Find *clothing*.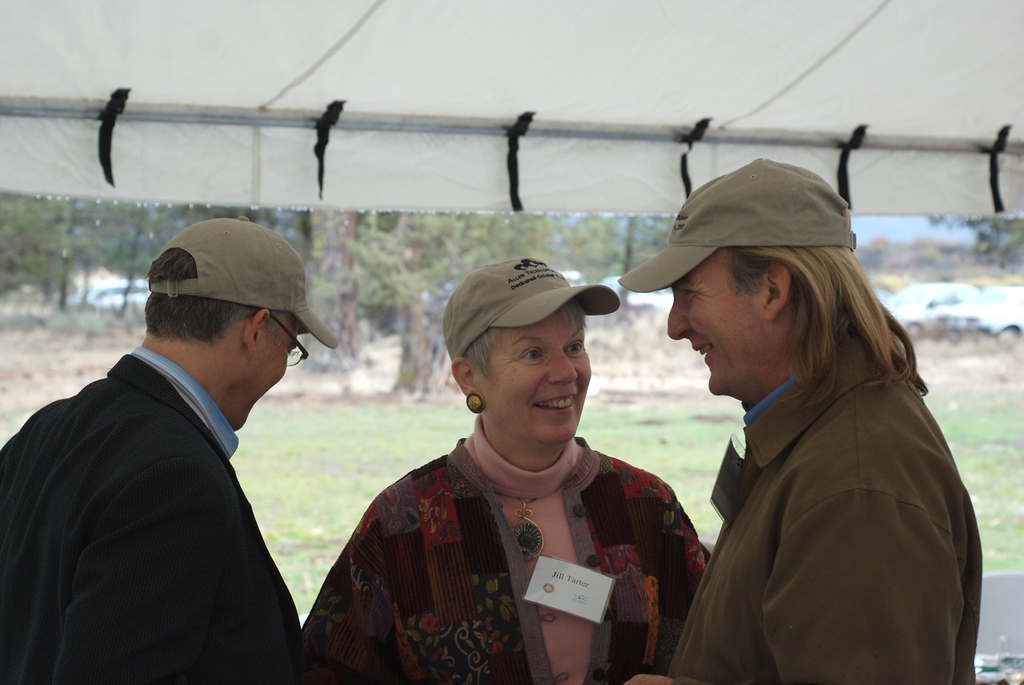
[left=664, top=338, right=982, bottom=684].
